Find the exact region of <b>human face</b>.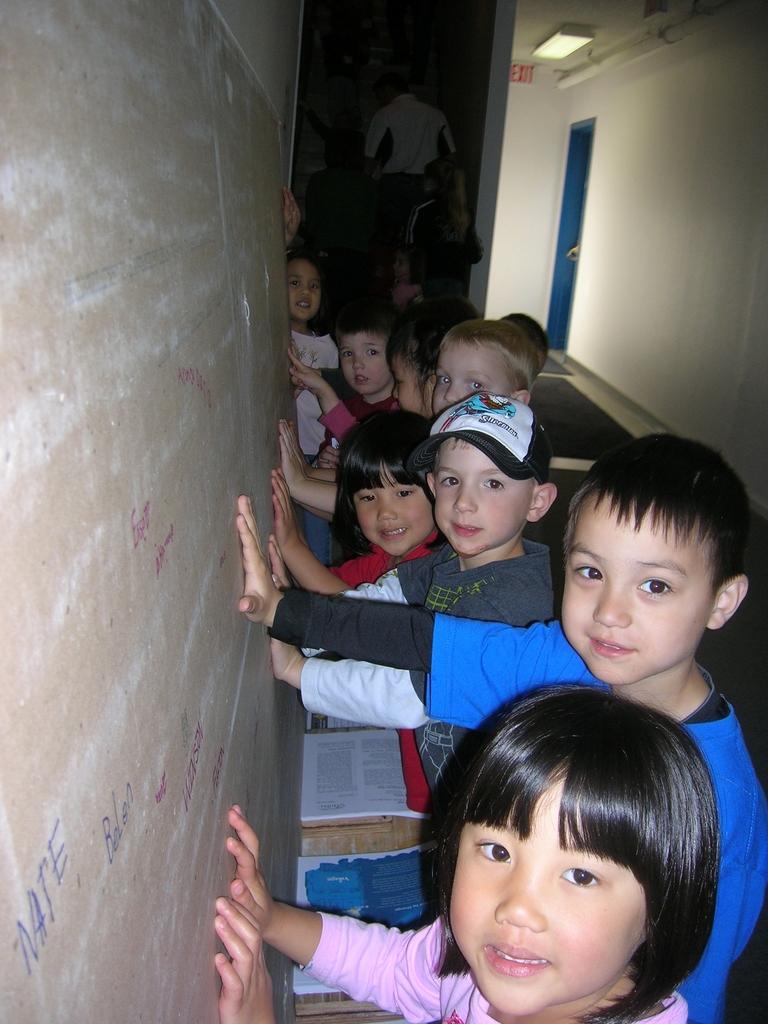
Exact region: bbox(340, 332, 391, 395).
